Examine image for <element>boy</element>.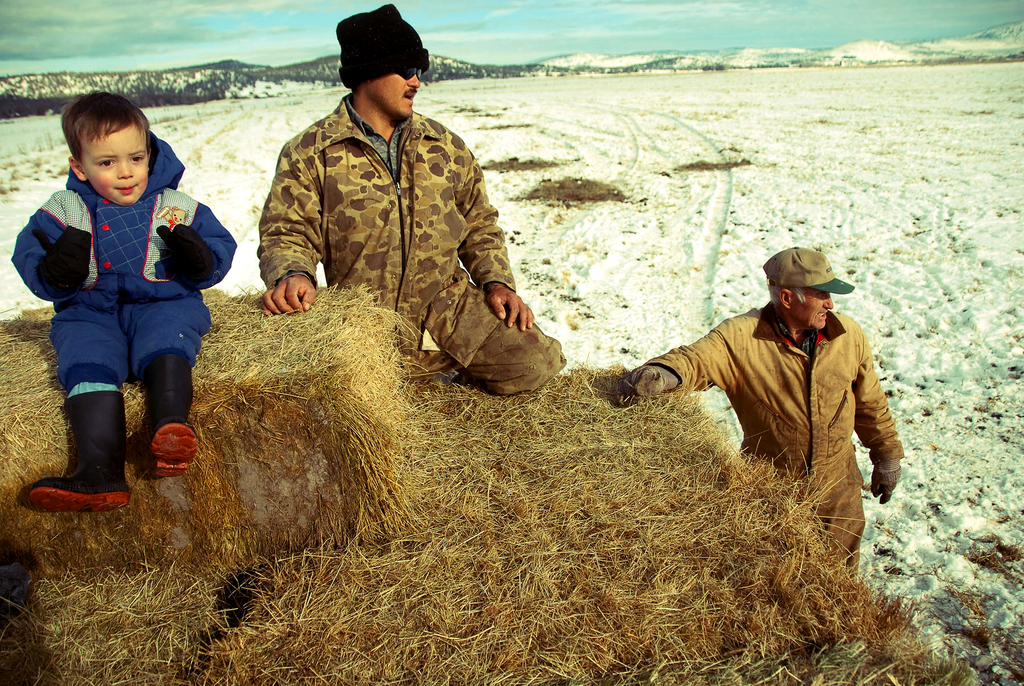
Examination result: <box>8,94,234,507</box>.
